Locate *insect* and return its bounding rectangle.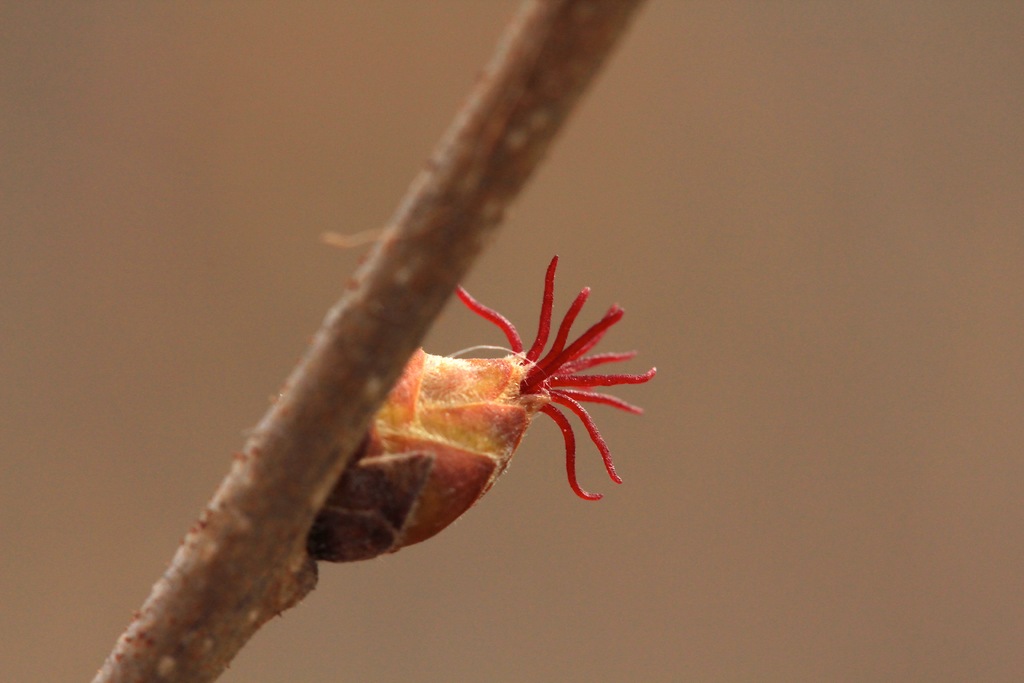
308/231/664/567.
